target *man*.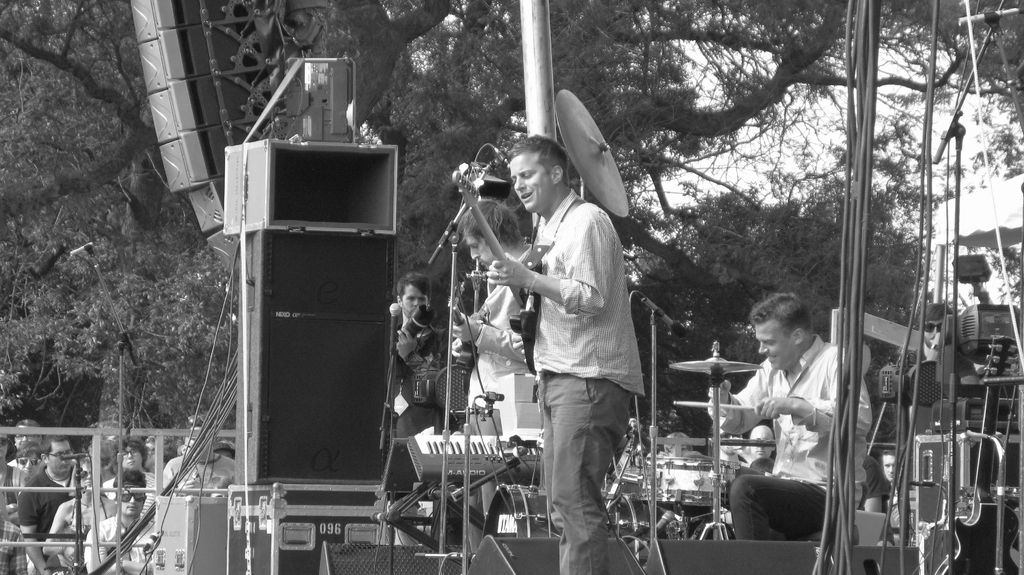
Target region: box=[735, 420, 780, 473].
